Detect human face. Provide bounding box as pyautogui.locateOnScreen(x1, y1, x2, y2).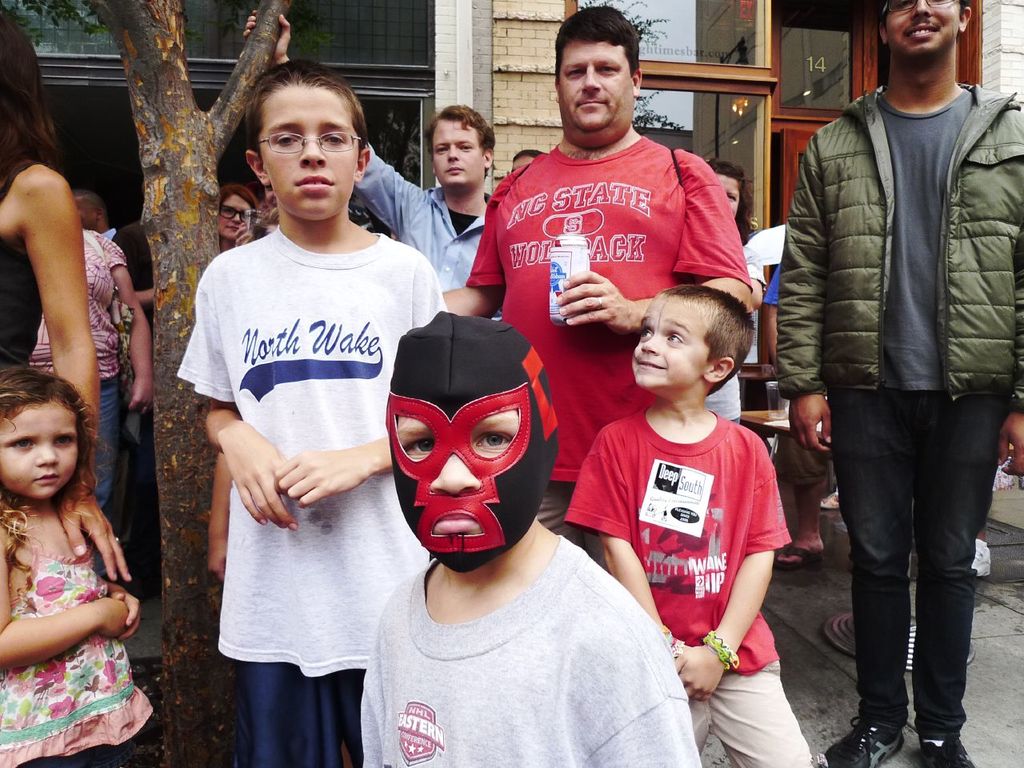
pyautogui.locateOnScreen(258, 90, 360, 224).
